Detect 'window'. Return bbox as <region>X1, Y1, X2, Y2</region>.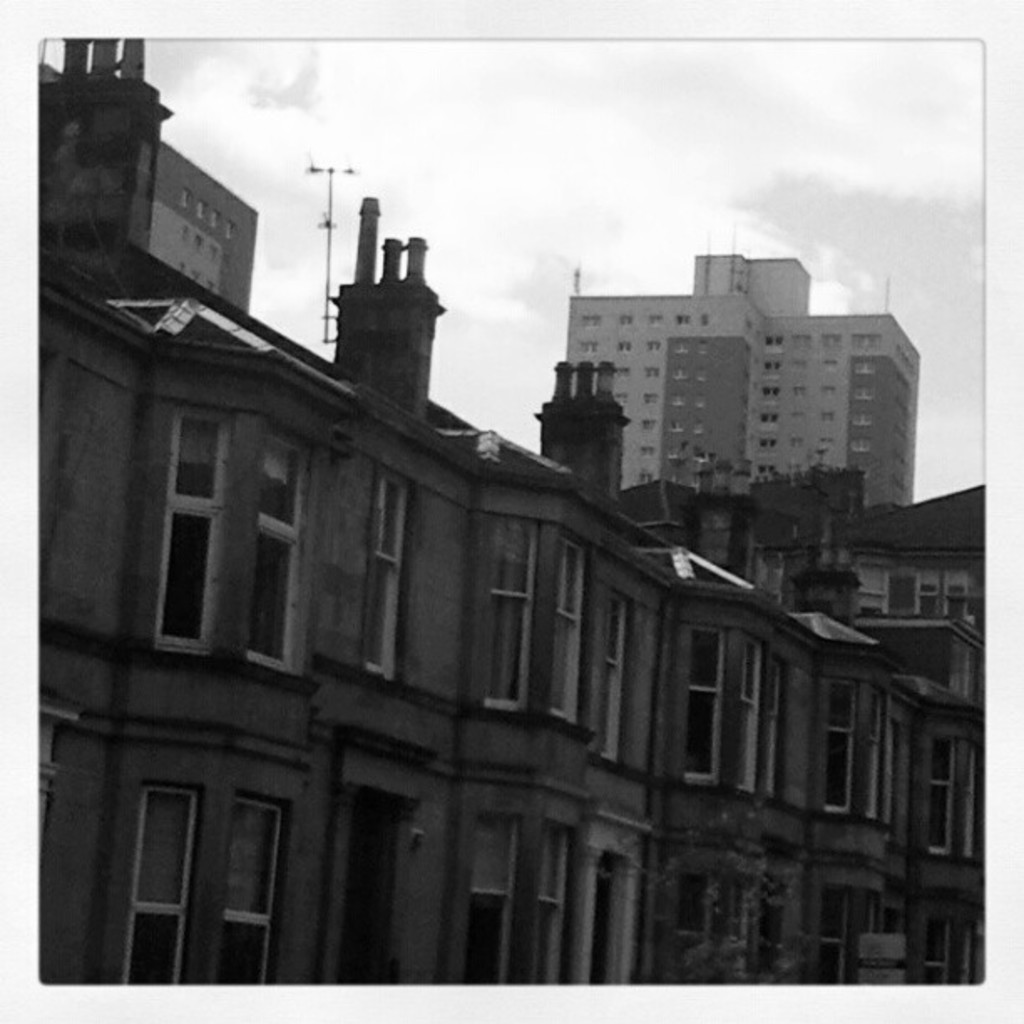
<region>453, 817, 520, 994</region>.
